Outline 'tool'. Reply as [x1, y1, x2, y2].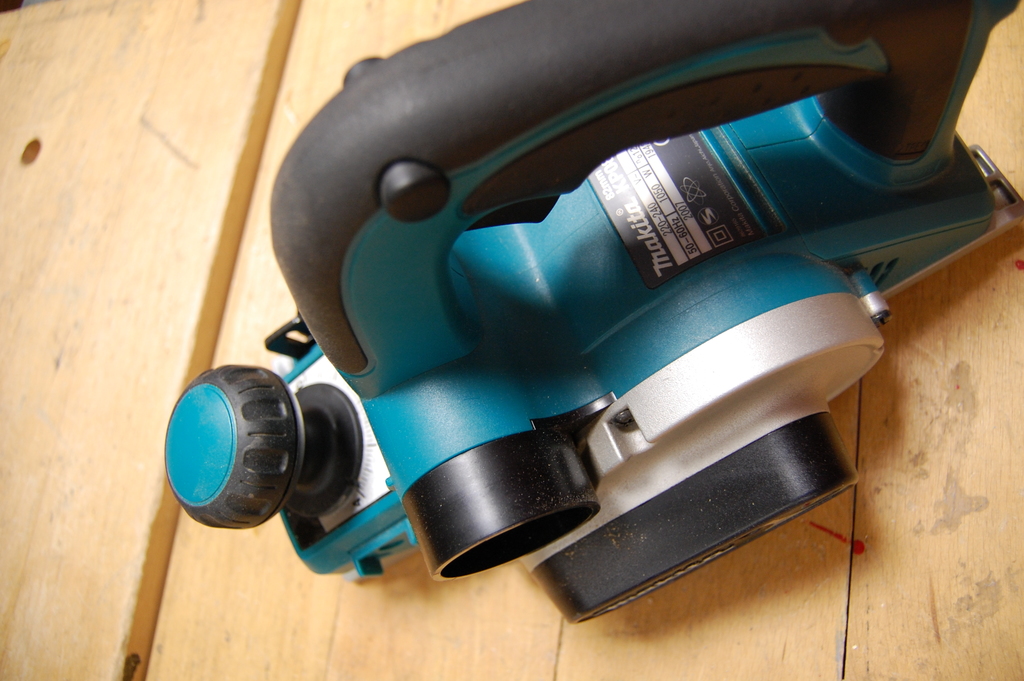
[162, 0, 1018, 625].
